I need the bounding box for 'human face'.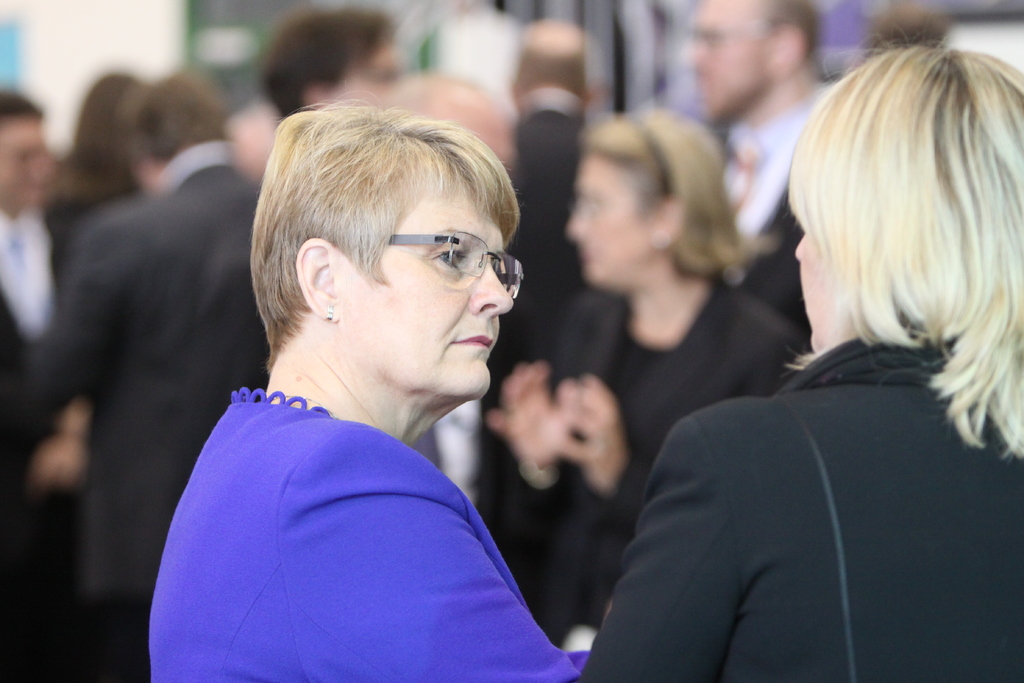
Here it is: x1=675, y1=0, x2=772, y2=122.
